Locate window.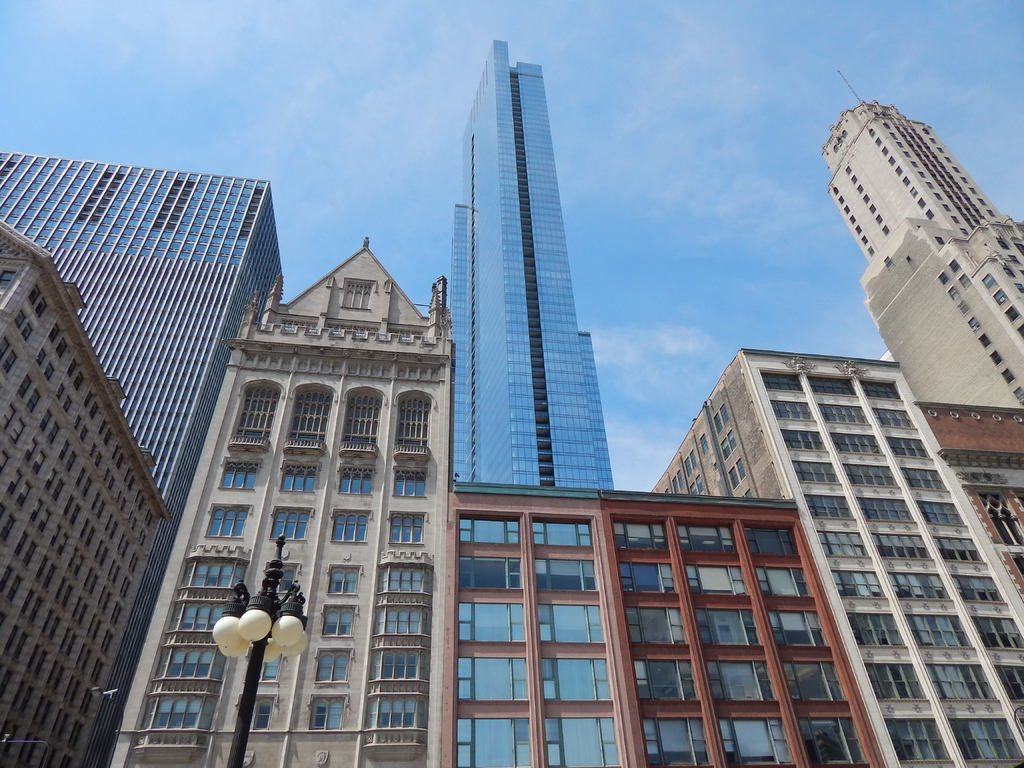
Bounding box: Rect(777, 657, 836, 704).
